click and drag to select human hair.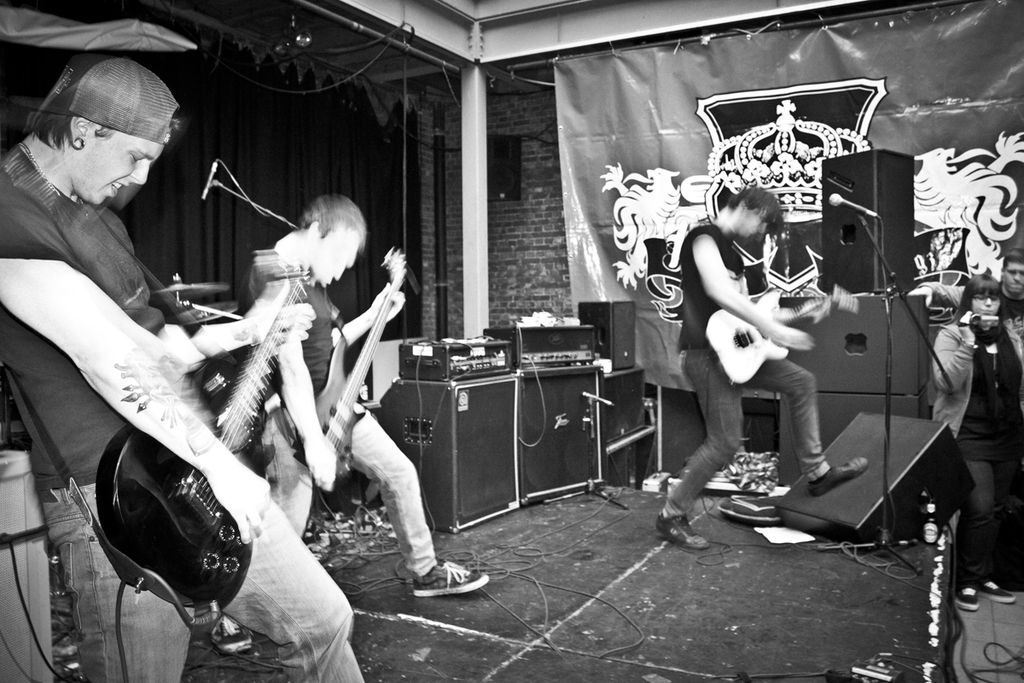
Selection: left=300, top=193, right=364, bottom=245.
